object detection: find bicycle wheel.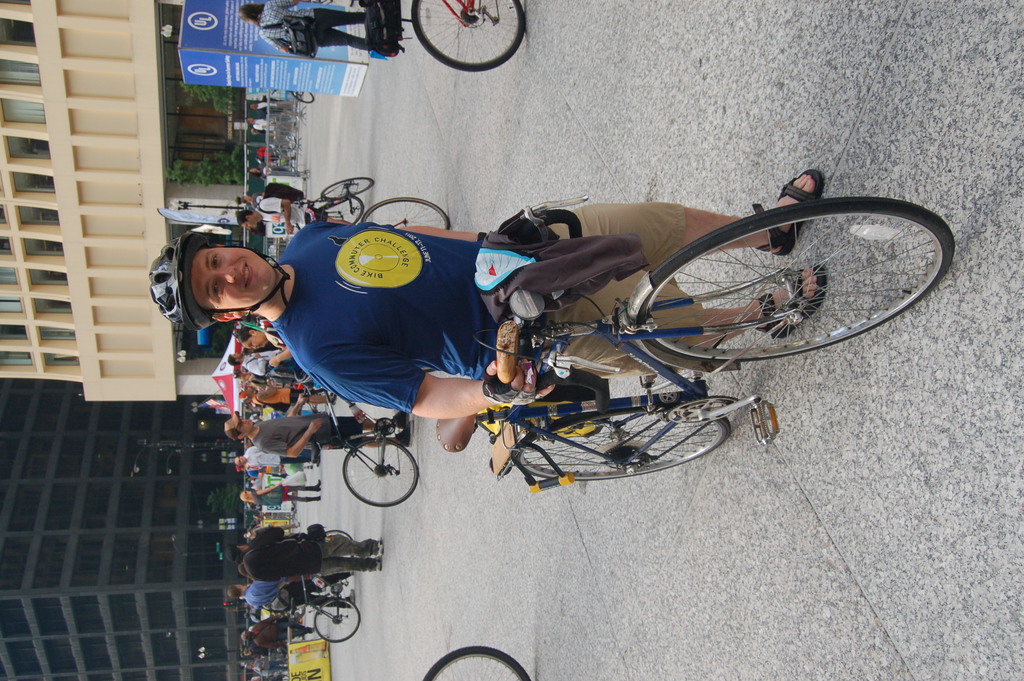
rect(319, 527, 352, 544).
